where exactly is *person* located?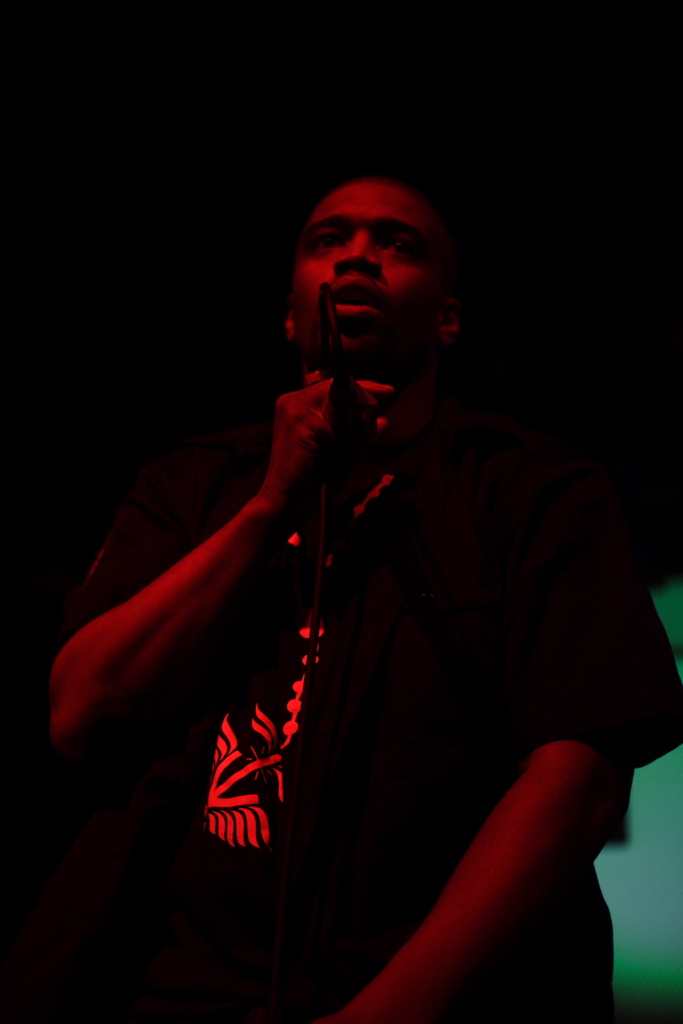
Its bounding box is locate(72, 136, 634, 1001).
